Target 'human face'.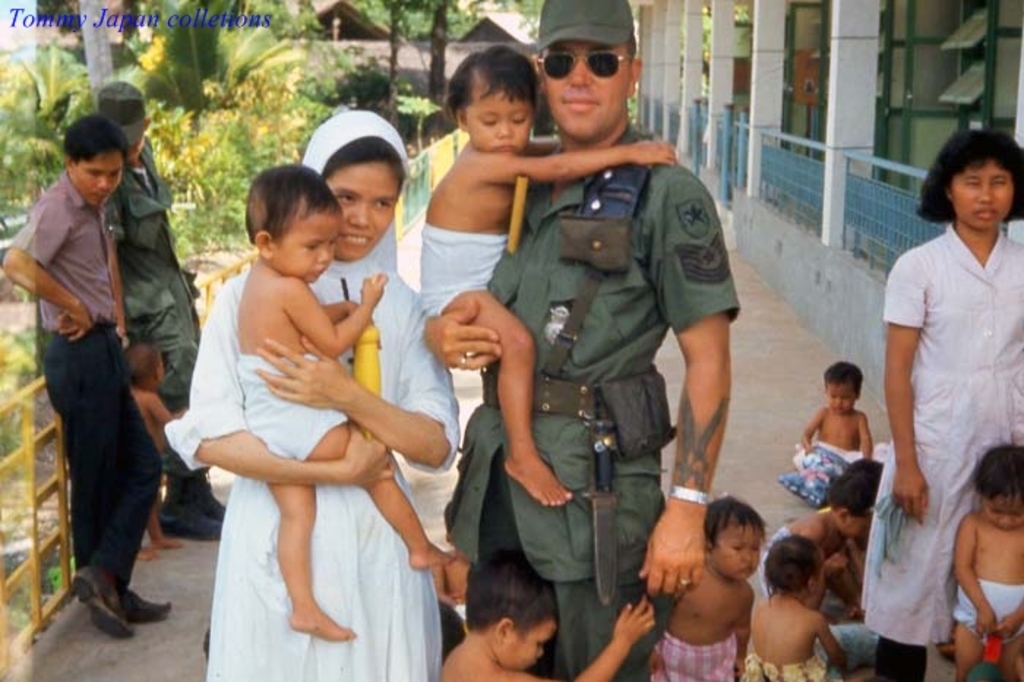
Target region: <box>459,75,540,161</box>.
